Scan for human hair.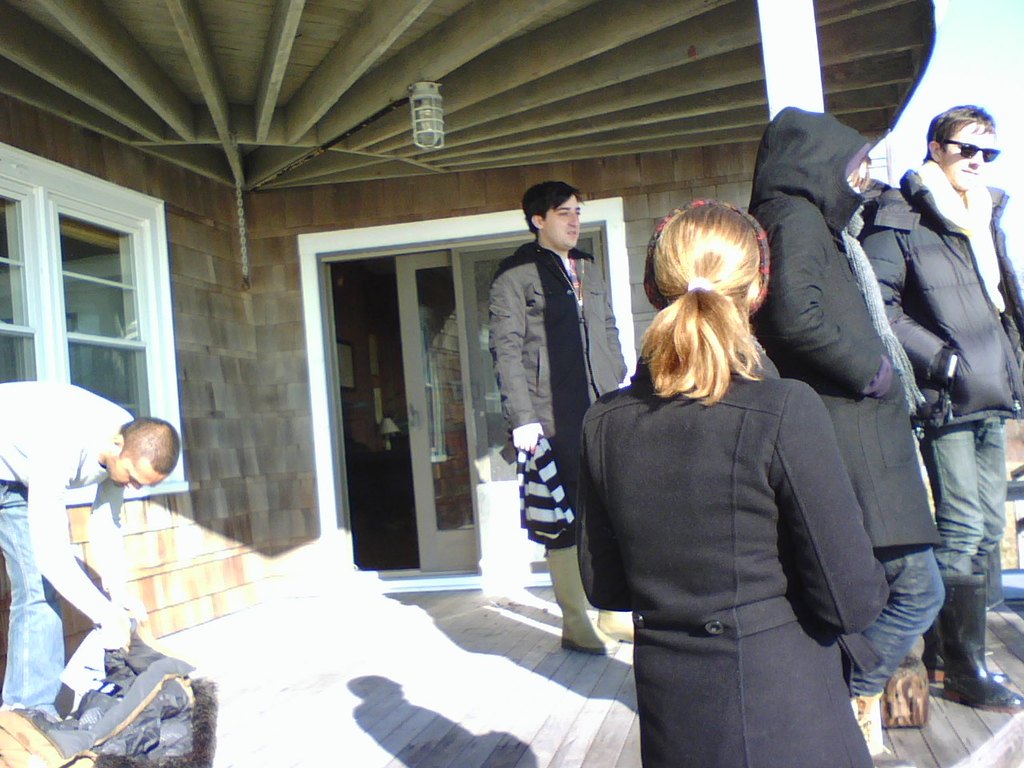
Scan result: bbox(922, 103, 999, 165).
